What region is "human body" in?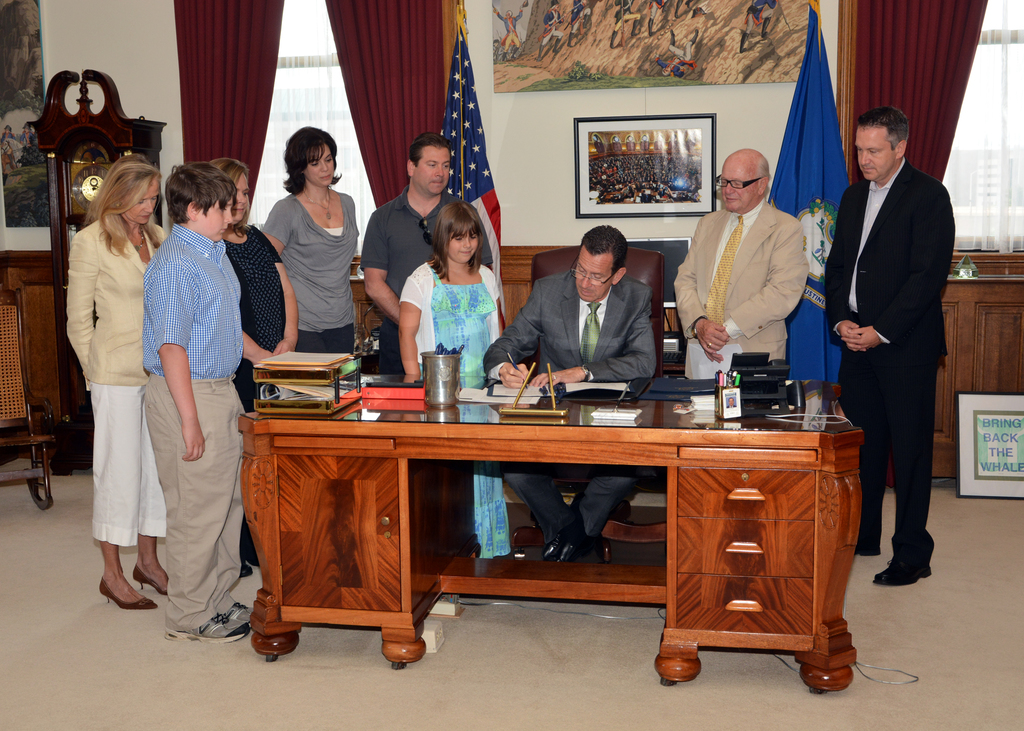
left=255, top=125, right=350, bottom=366.
